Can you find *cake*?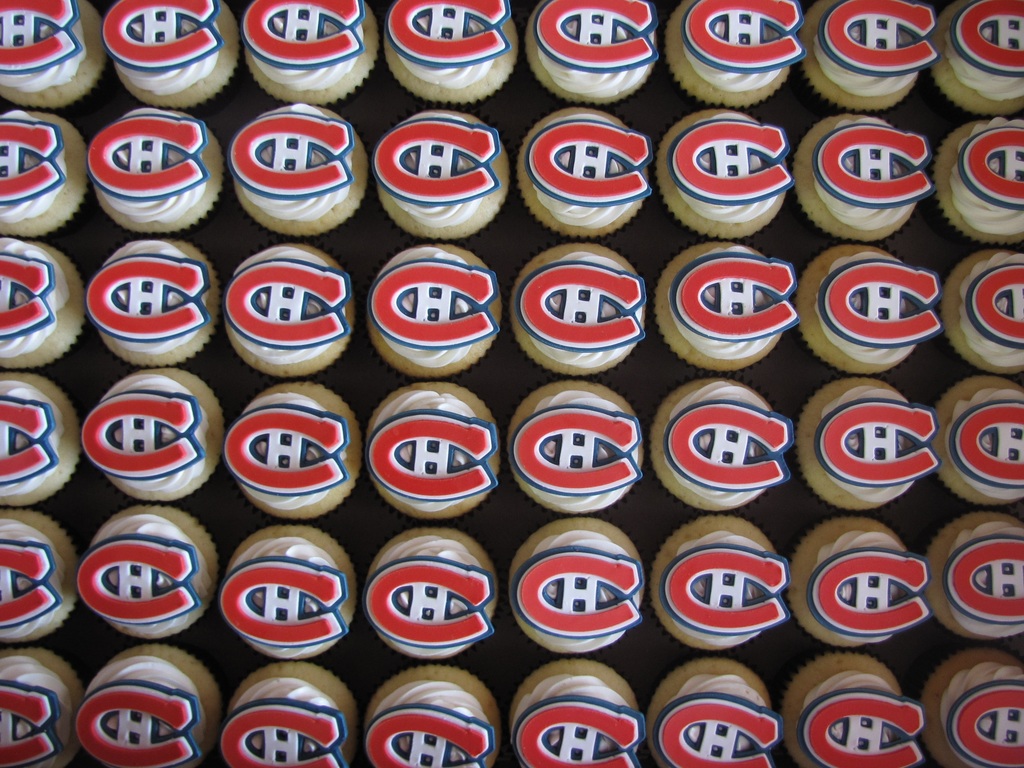
Yes, bounding box: crop(0, 0, 105, 106).
